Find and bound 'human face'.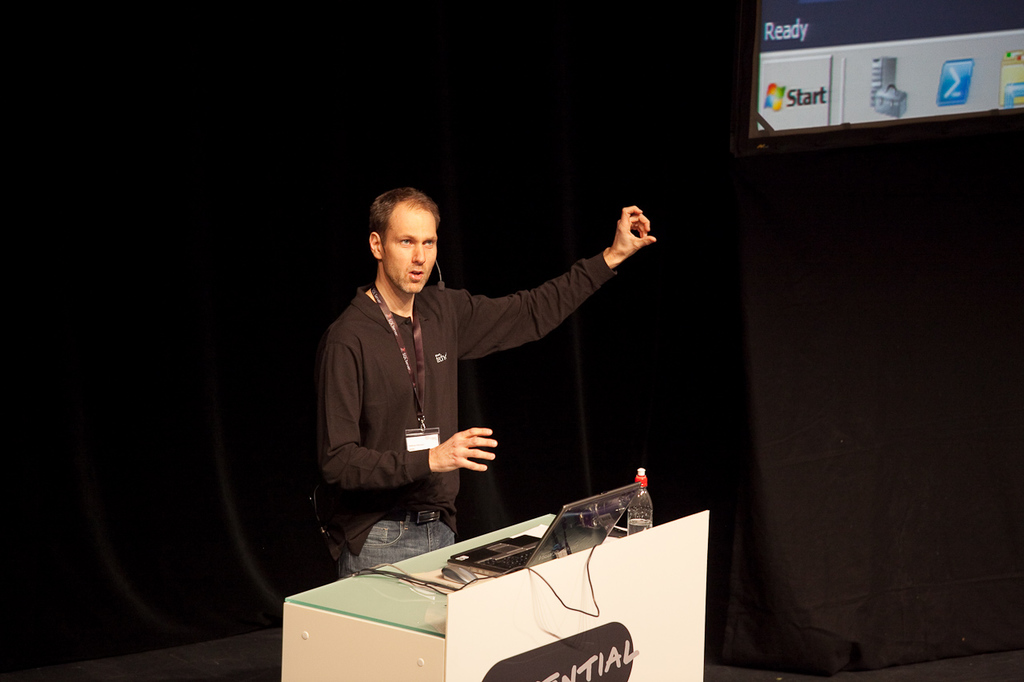
Bound: [left=383, top=198, right=436, bottom=297].
